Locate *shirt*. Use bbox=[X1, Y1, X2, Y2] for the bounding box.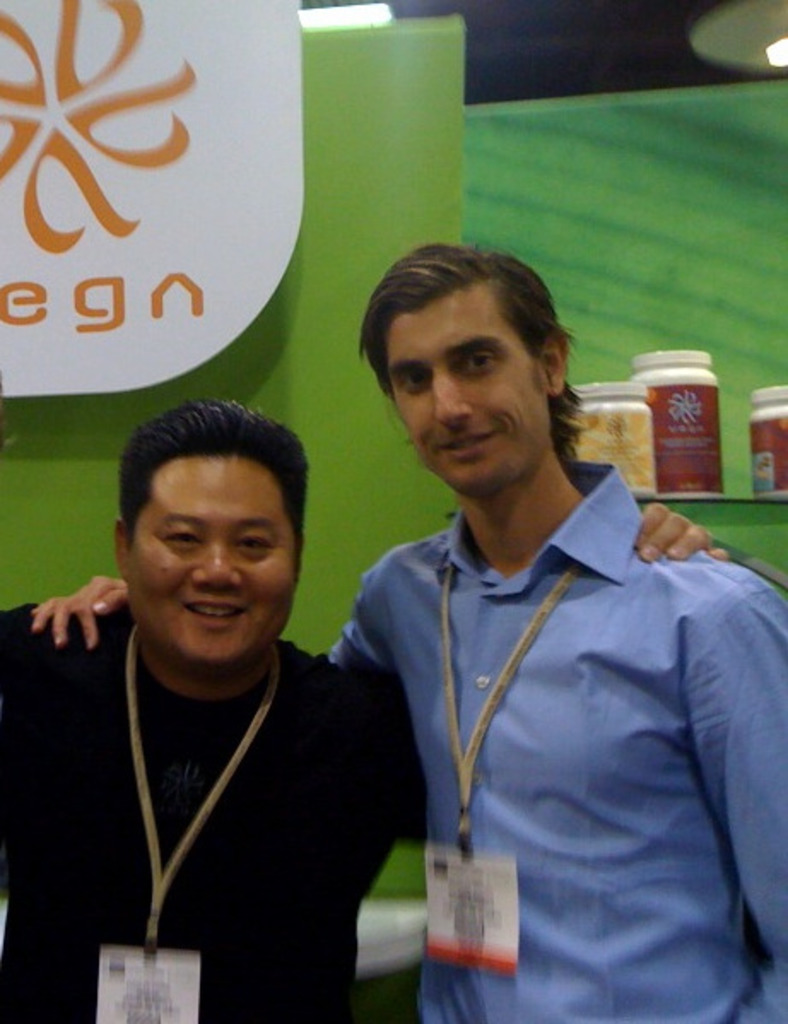
bbox=[309, 386, 786, 1000].
